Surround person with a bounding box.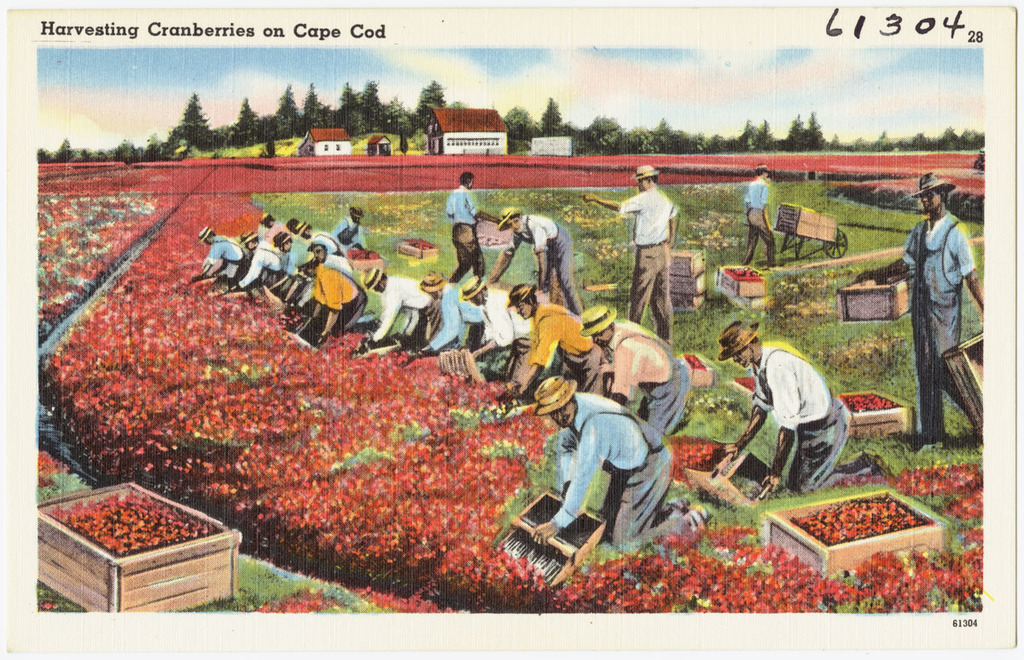
x1=508 y1=298 x2=603 y2=391.
